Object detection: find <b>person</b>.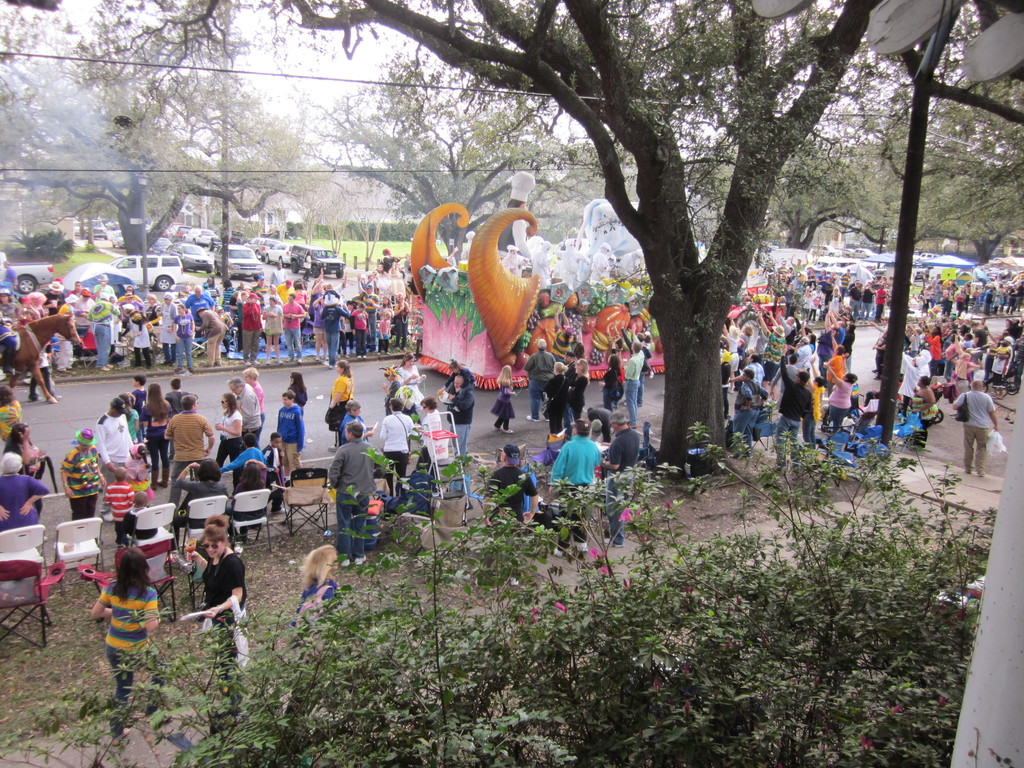
118,490,159,543.
